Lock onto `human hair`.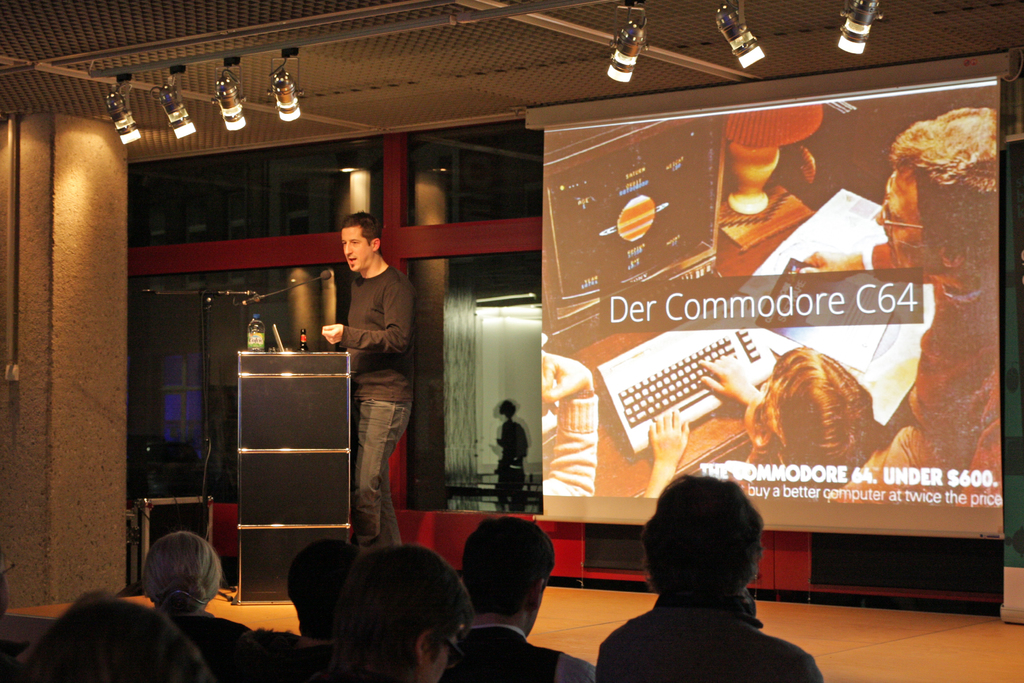
Locked: pyautogui.locateOnScreen(454, 514, 559, 623).
